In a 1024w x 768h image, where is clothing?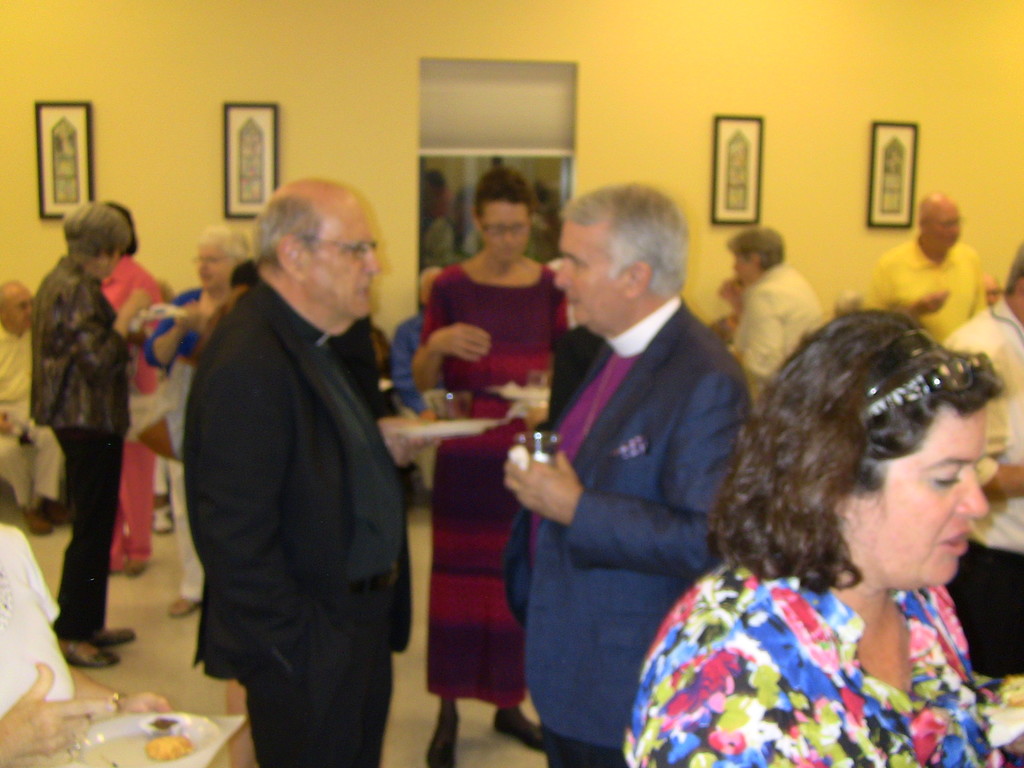
139:278:227:607.
